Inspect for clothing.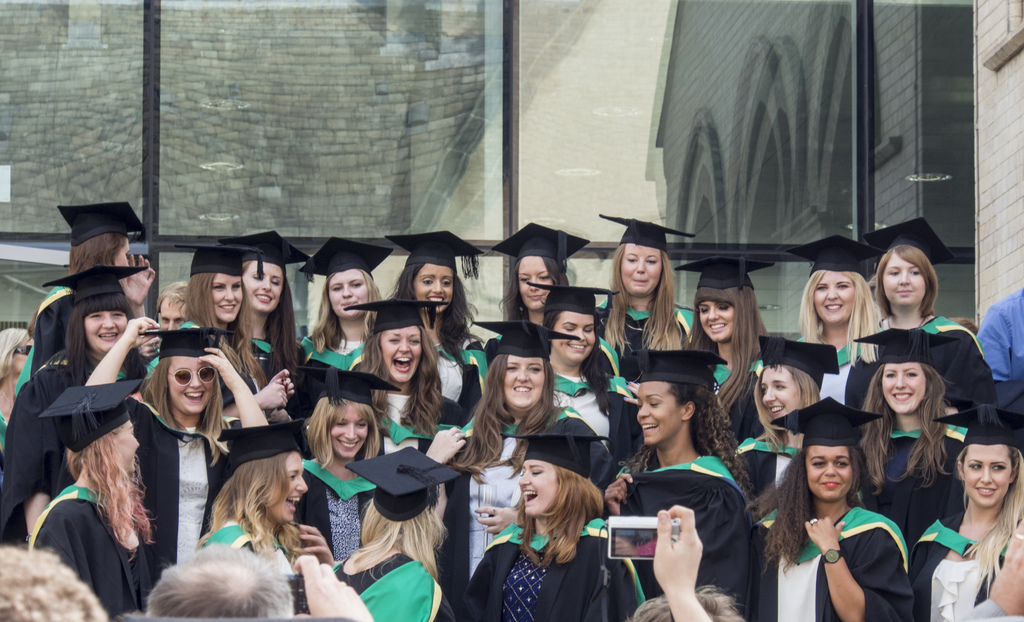
Inspection: detection(867, 428, 975, 511).
